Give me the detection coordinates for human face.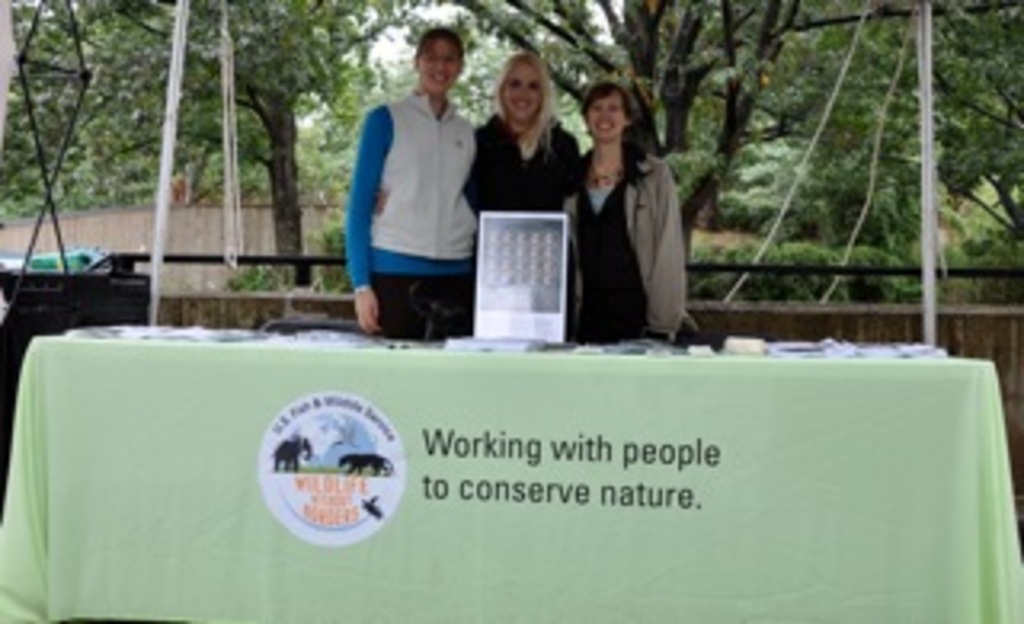
bbox=[589, 90, 624, 141].
